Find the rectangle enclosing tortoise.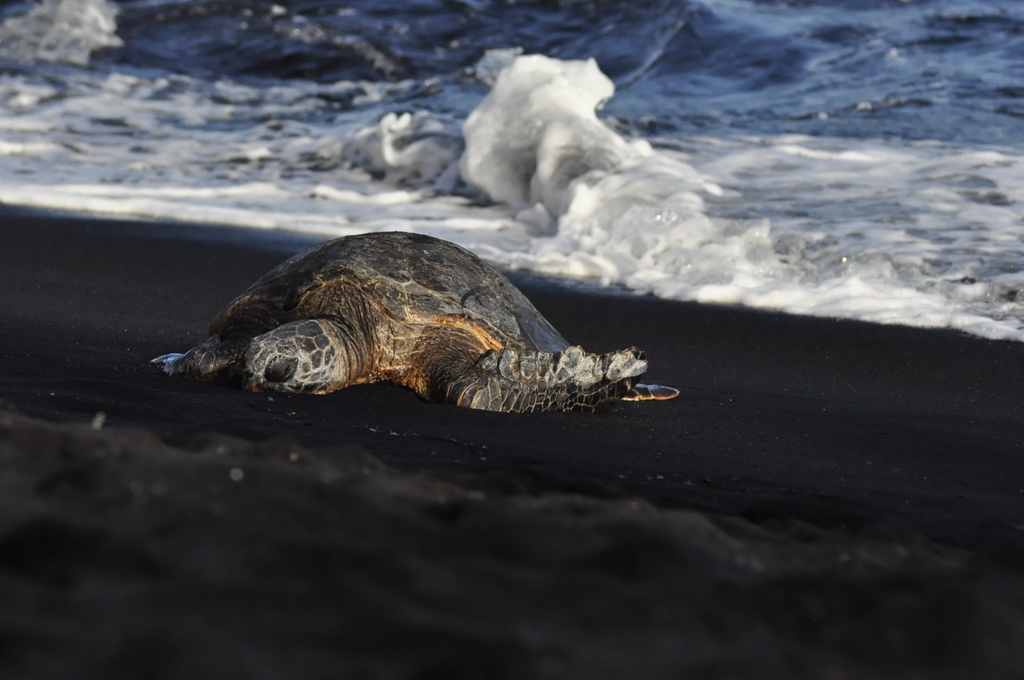
<bbox>142, 227, 685, 412</bbox>.
